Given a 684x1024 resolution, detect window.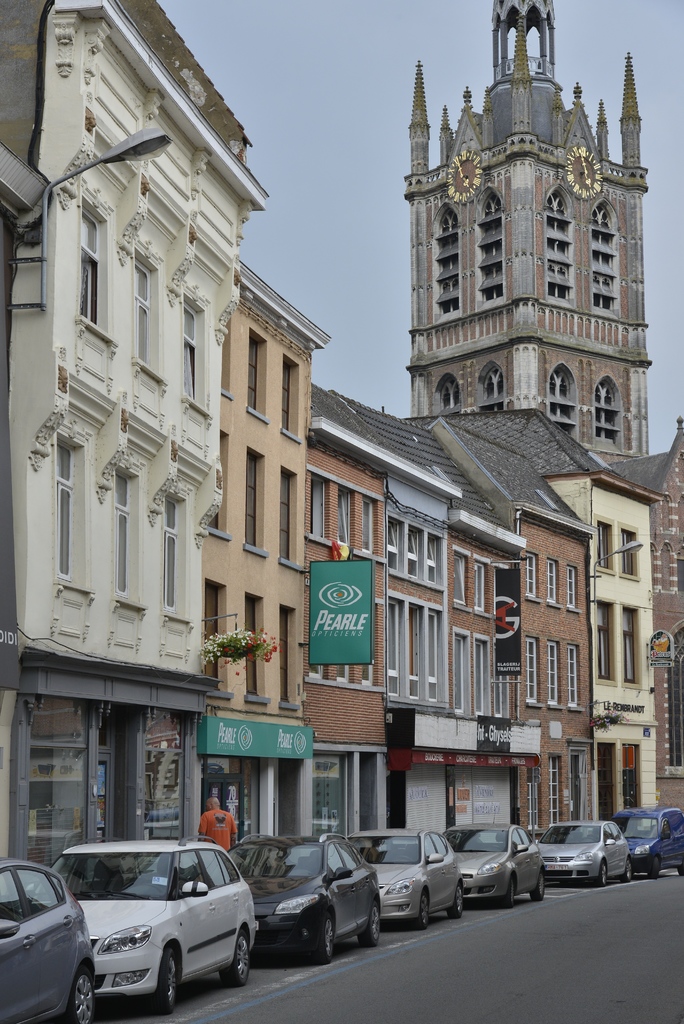
box(343, 486, 352, 545).
